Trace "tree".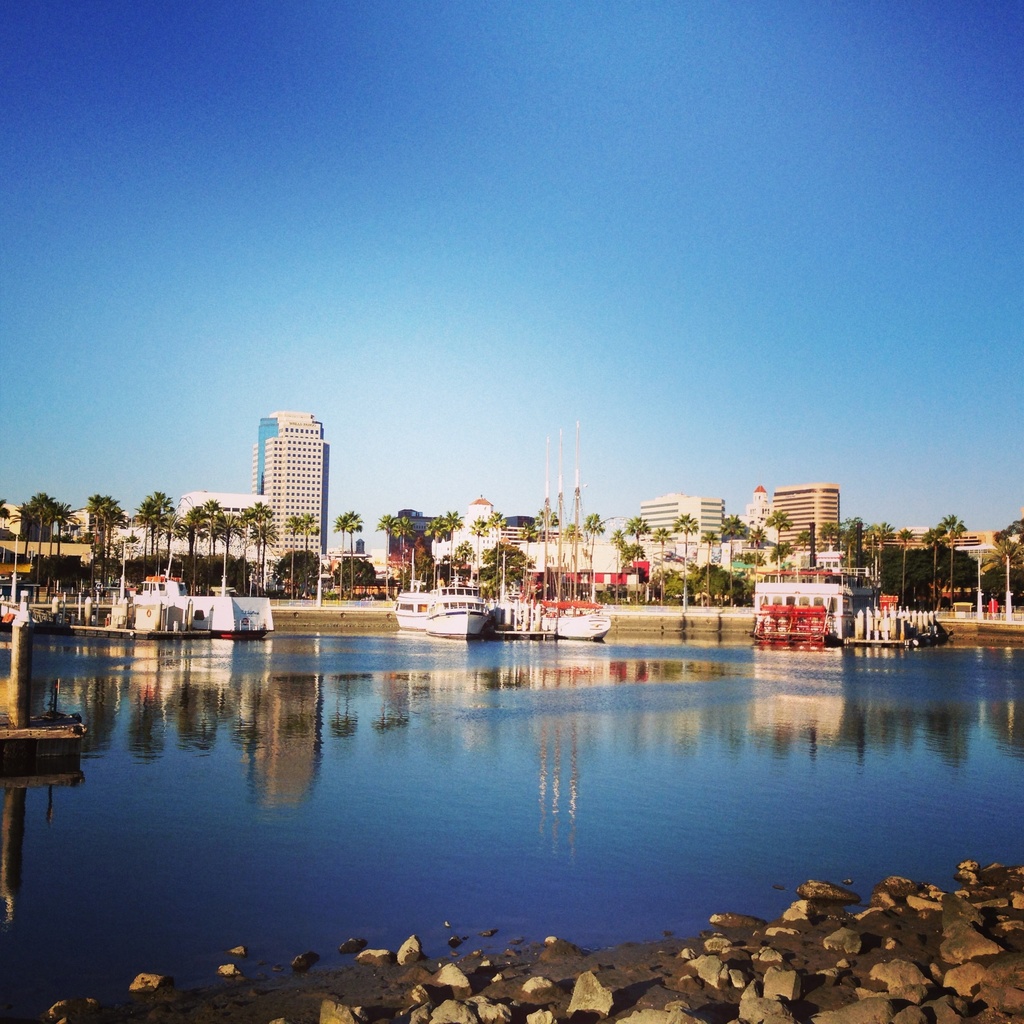
Traced to (x1=895, y1=524, x2=921, y2=545).
